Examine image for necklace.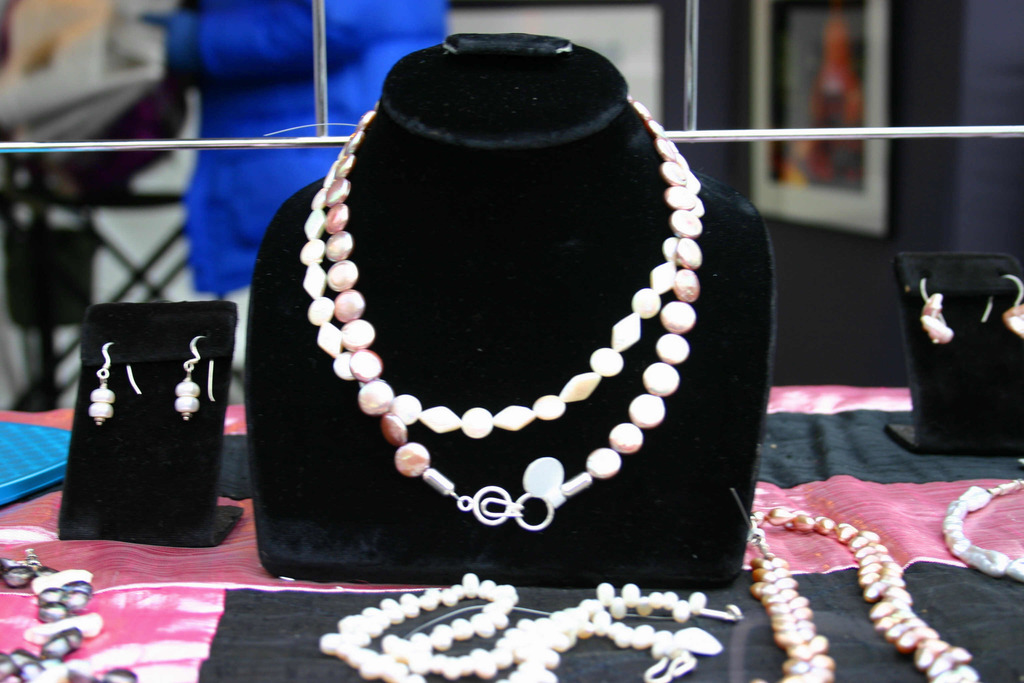
Examination result: left=317, top=573, right=747, bottom=682.
